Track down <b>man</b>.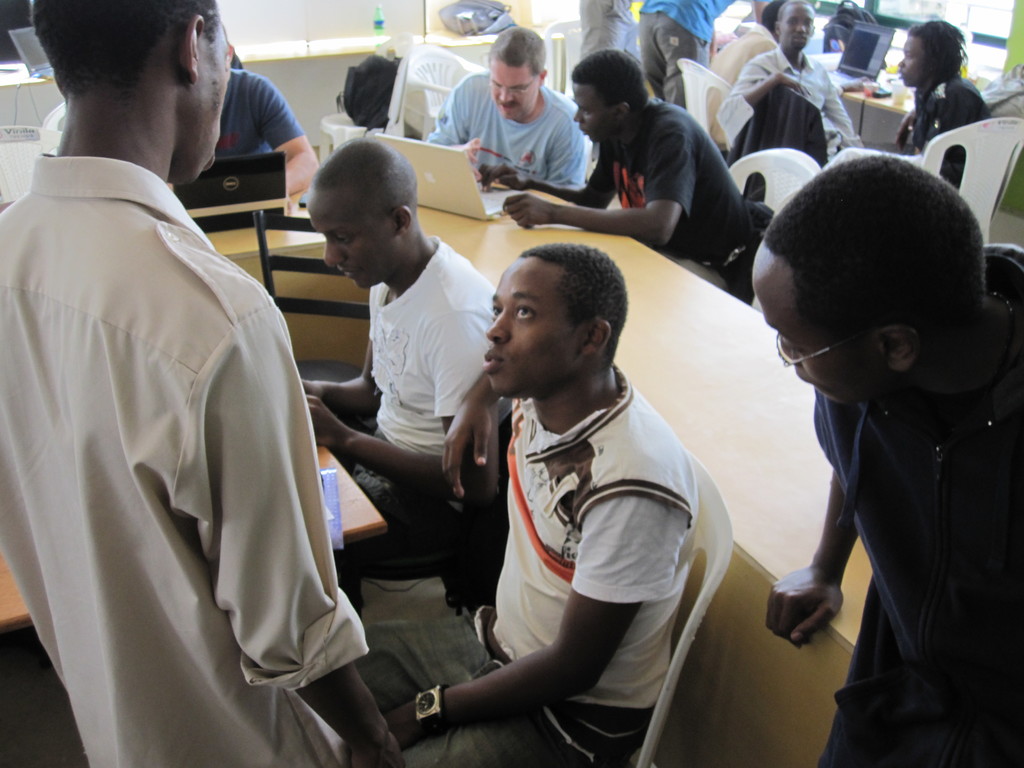
Tracked to (x1=299, y1=137, x2=513, y2=577).
